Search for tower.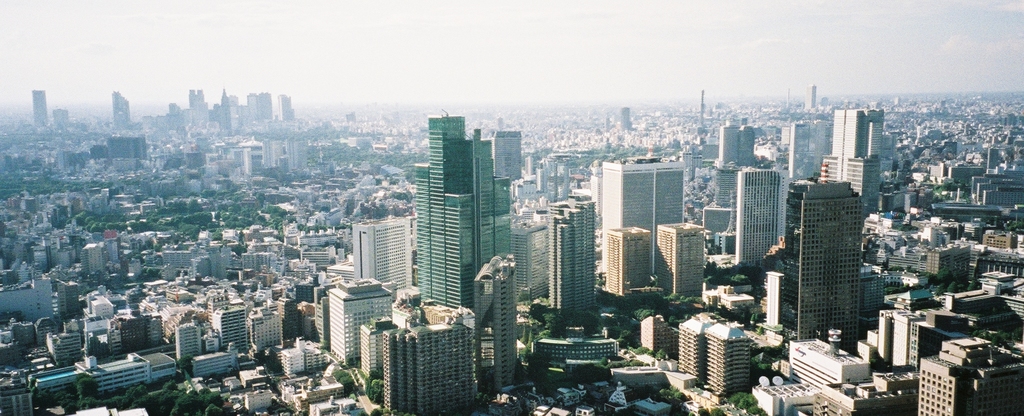
Found at (left=651, top=218, right=703, bottom=301).
